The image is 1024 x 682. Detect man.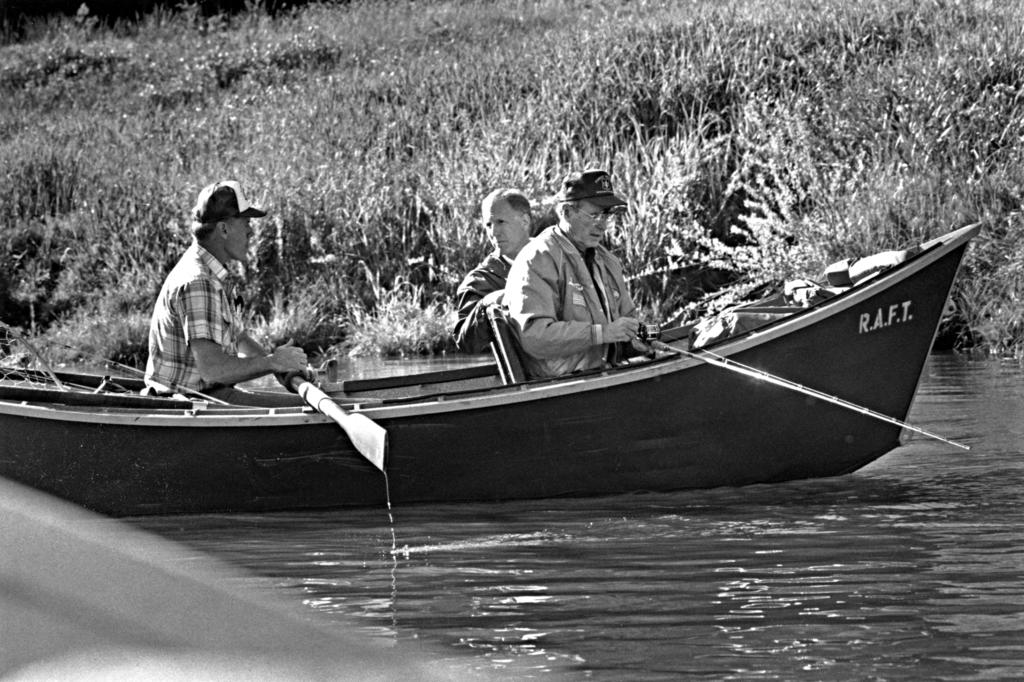
Detection: x1=452, y1=185, x2=545, y2=348.
